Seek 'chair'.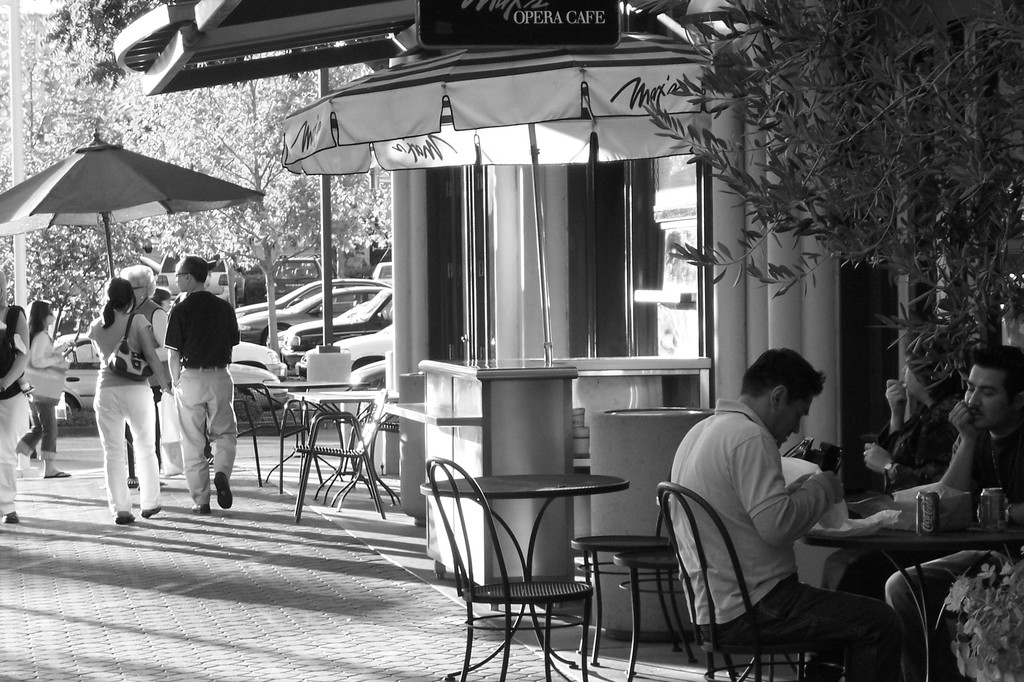
crop(570, 477, 696, 666).
